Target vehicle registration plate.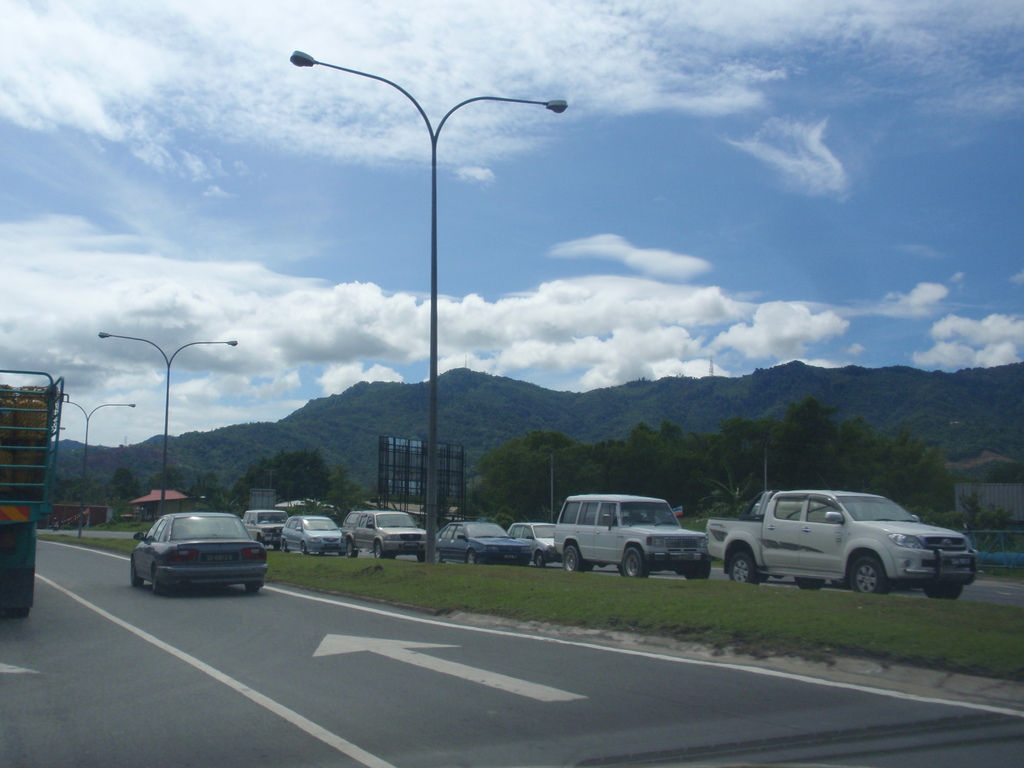
Target region: [208,552,238,564].
